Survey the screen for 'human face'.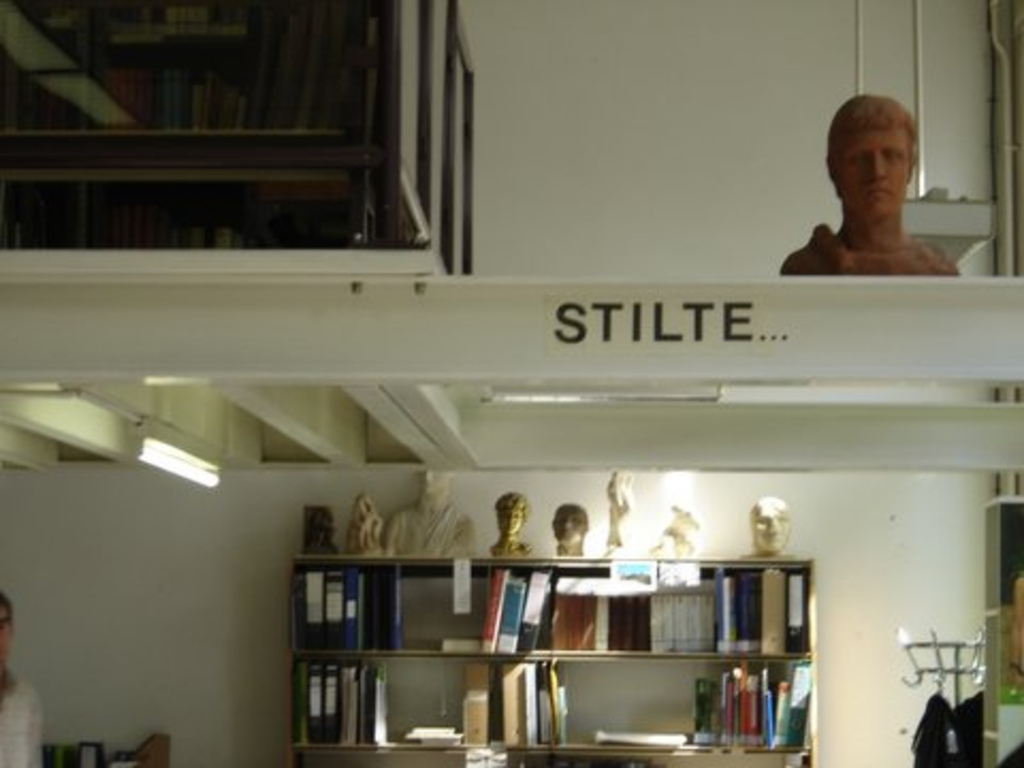
Survey found: bbox=(553, 512, 585, 544).
